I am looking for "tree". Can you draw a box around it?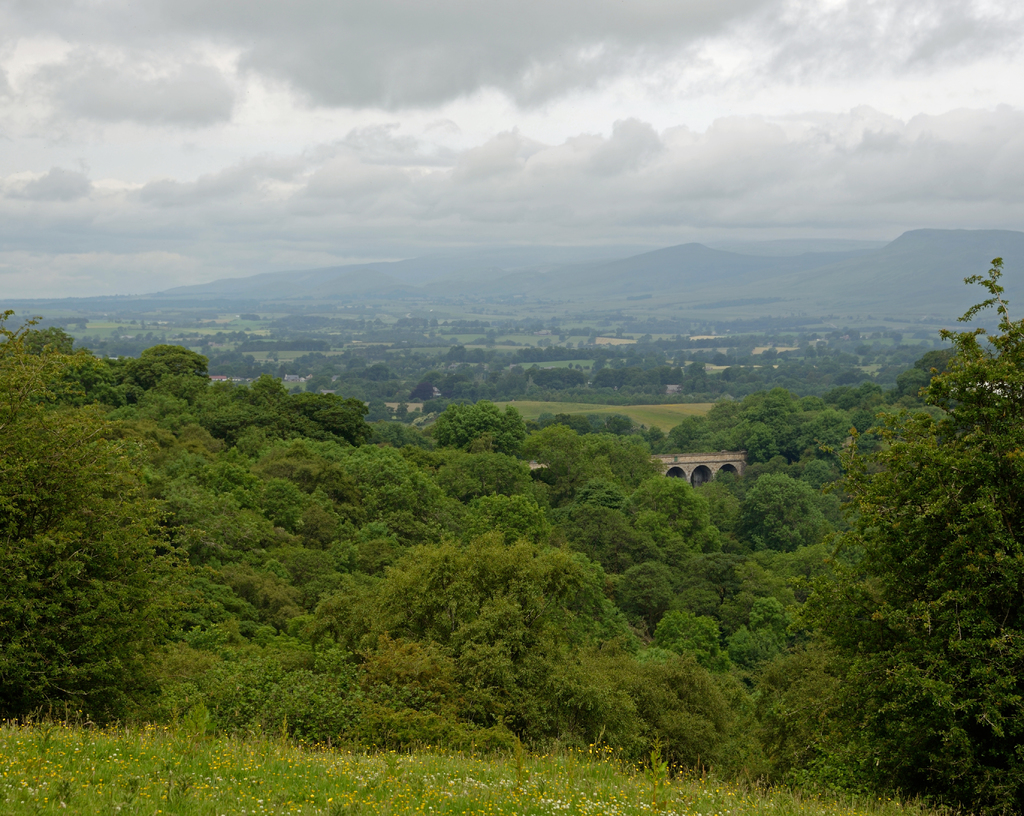
Sure, the bounding box is crop(644, 607, 730, 674).
